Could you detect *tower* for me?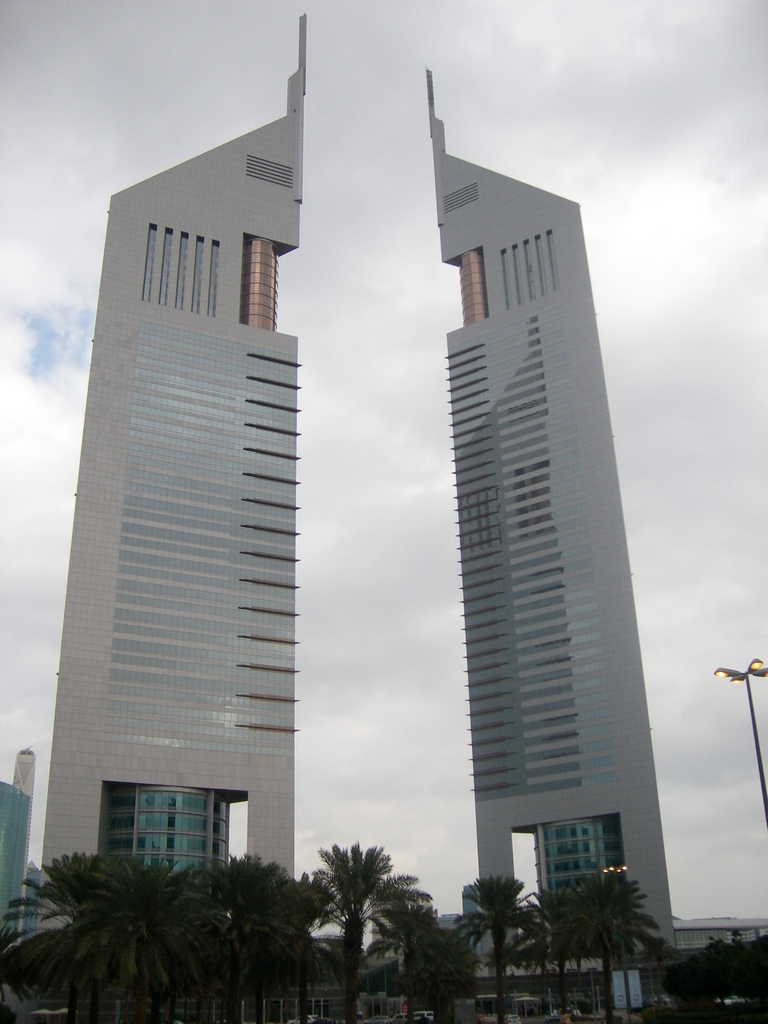
Detection result: (420, 49, 678, 1009).
